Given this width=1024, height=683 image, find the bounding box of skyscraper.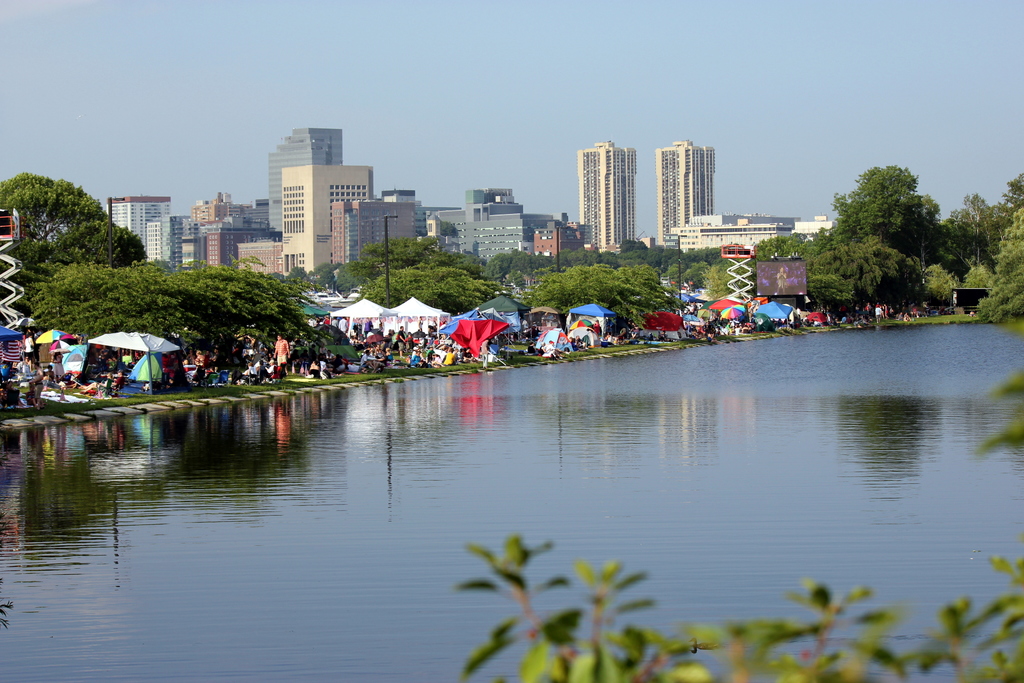
bbox(267, 129, 342, 245).
